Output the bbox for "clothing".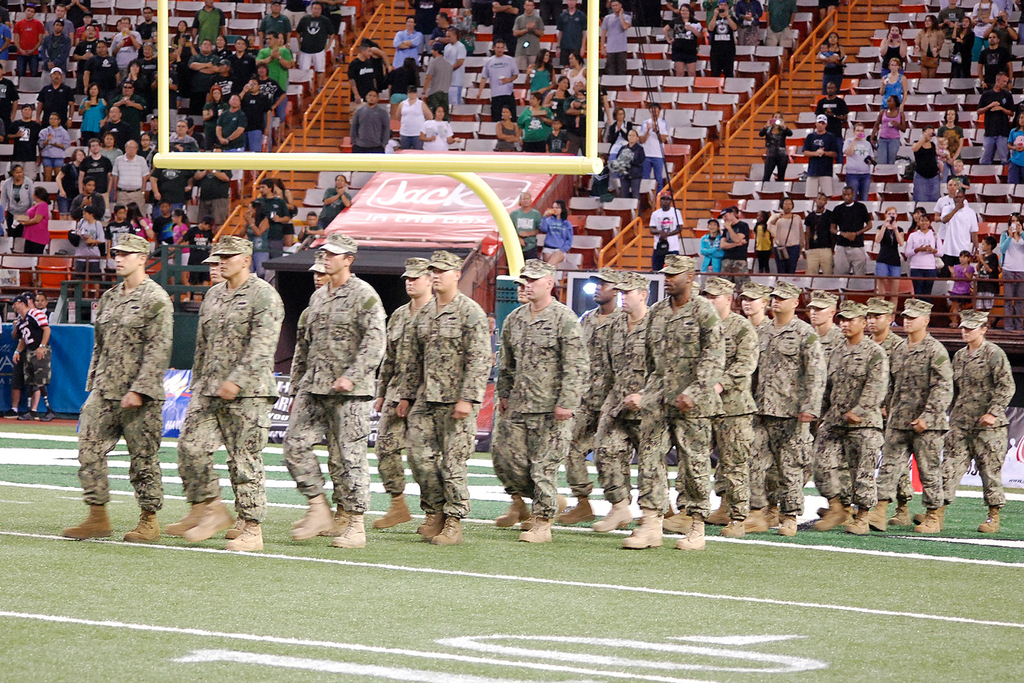
(left=799, top=128, right=845, bottom=198).
